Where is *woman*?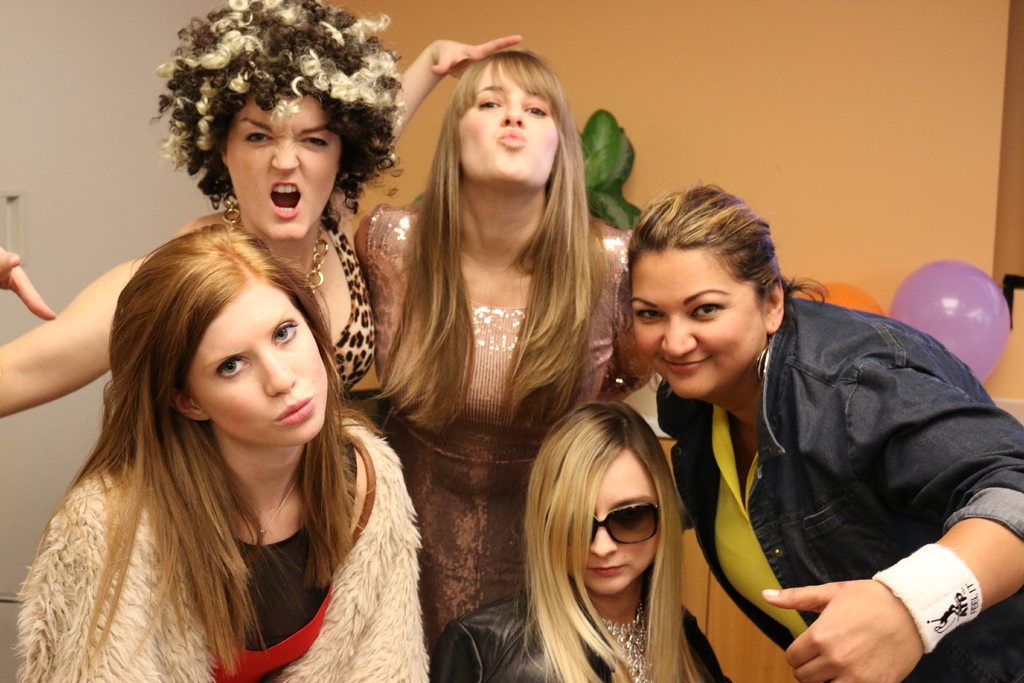
15, 219, 431, 682.
